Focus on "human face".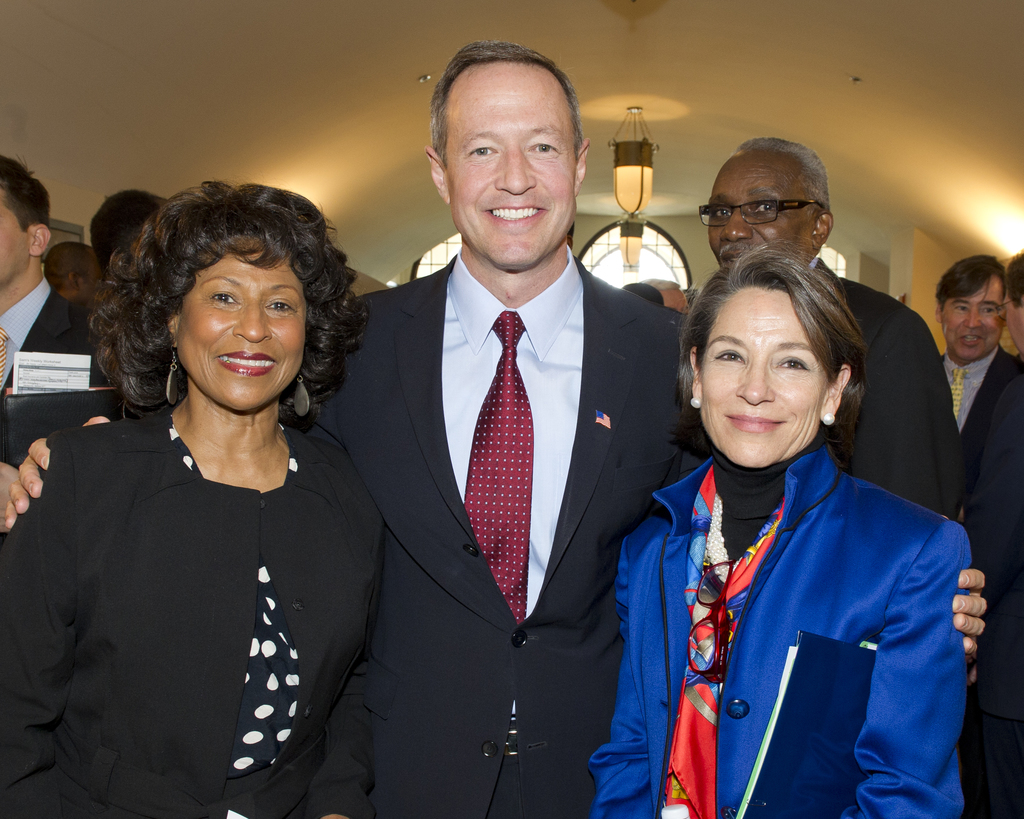
Focused at <box>694,279,819,472</box>.
